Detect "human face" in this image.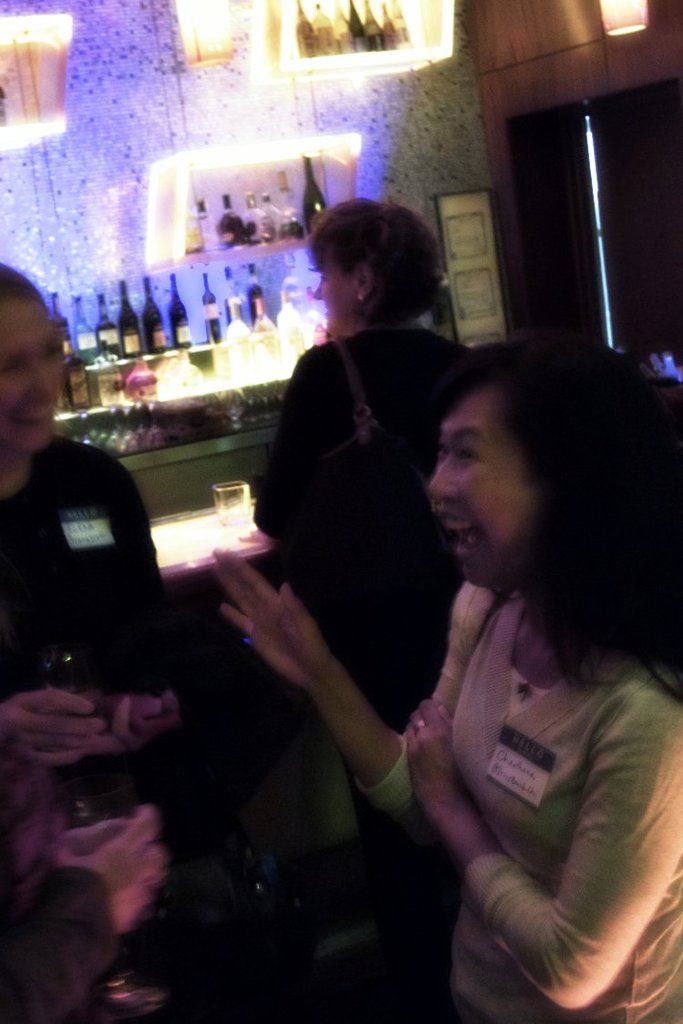
Detection: Rect(311, 242, 357, 338).
